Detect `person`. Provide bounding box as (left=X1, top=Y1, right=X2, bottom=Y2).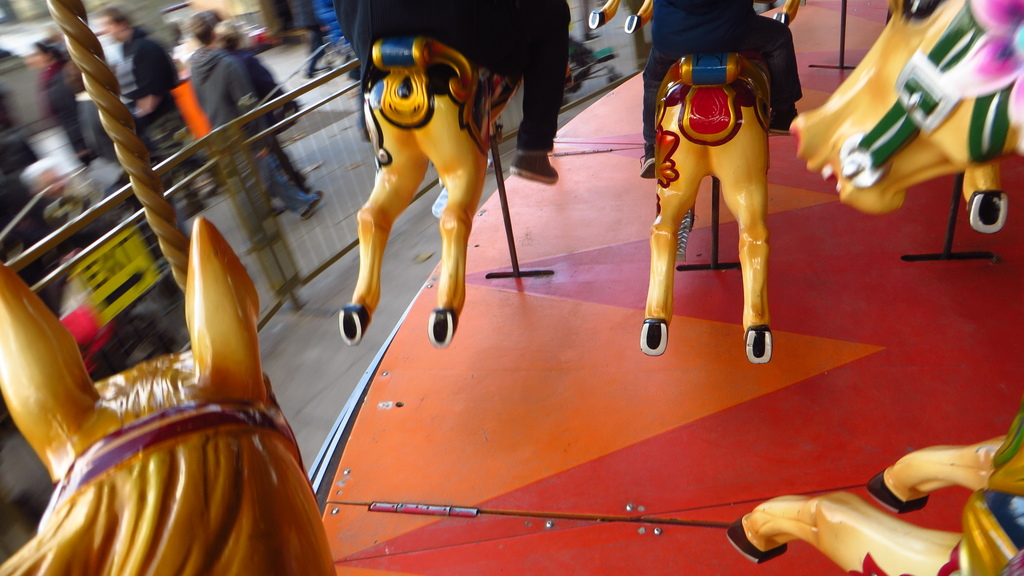
(left=191, top=9, right=308, bottom=224).
